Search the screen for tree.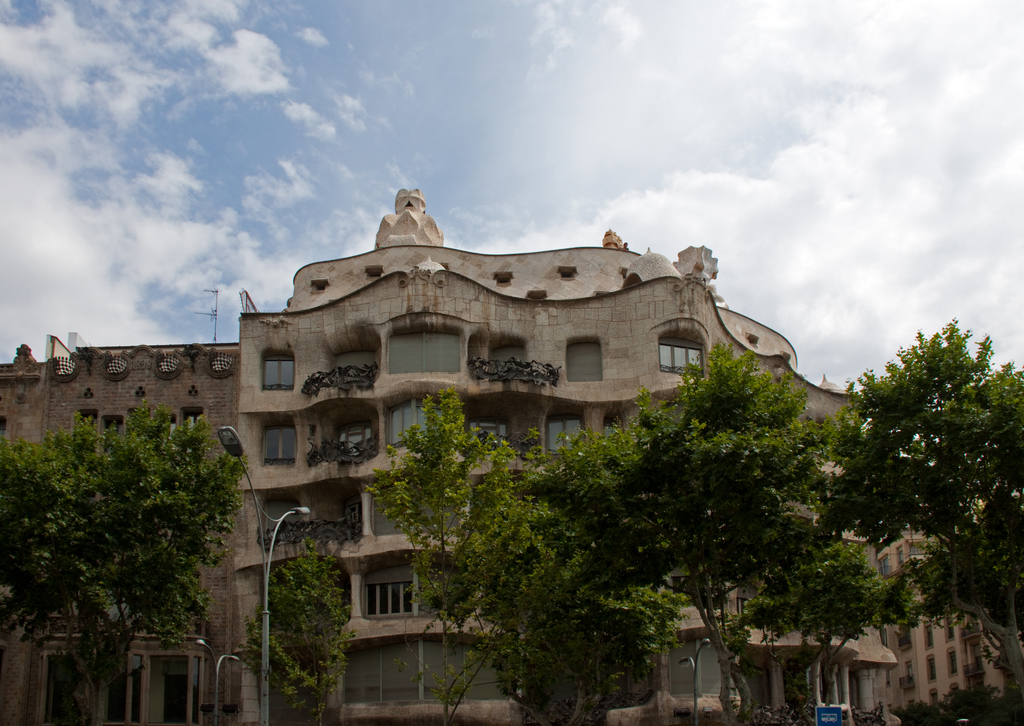
Found at <region>538, 336, 886, 725</region>.
